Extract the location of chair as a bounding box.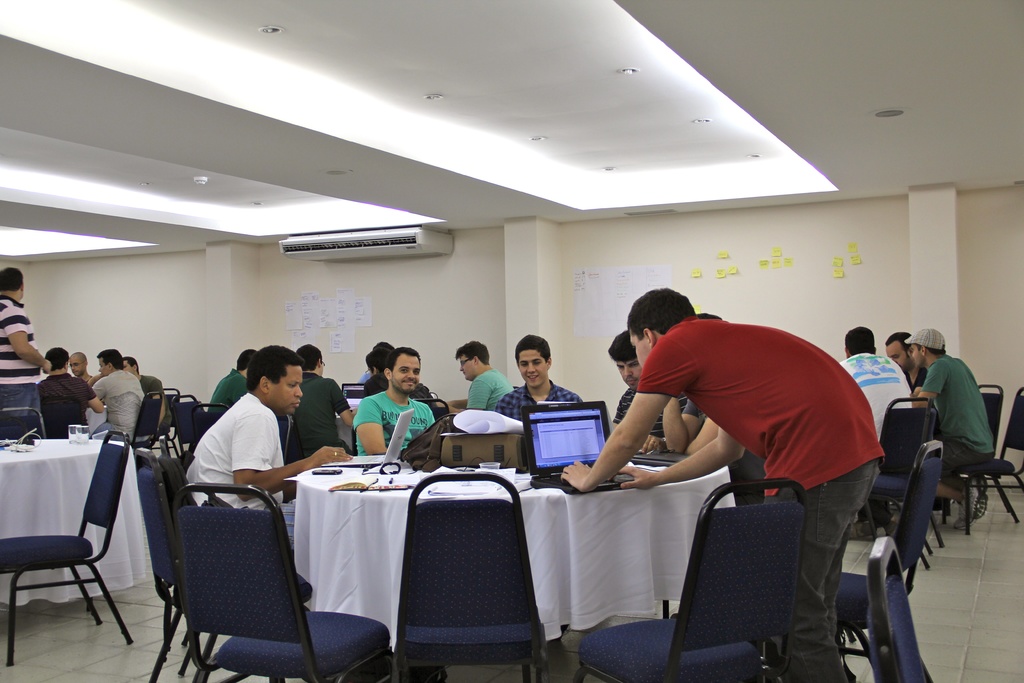
181,483,394,682.
